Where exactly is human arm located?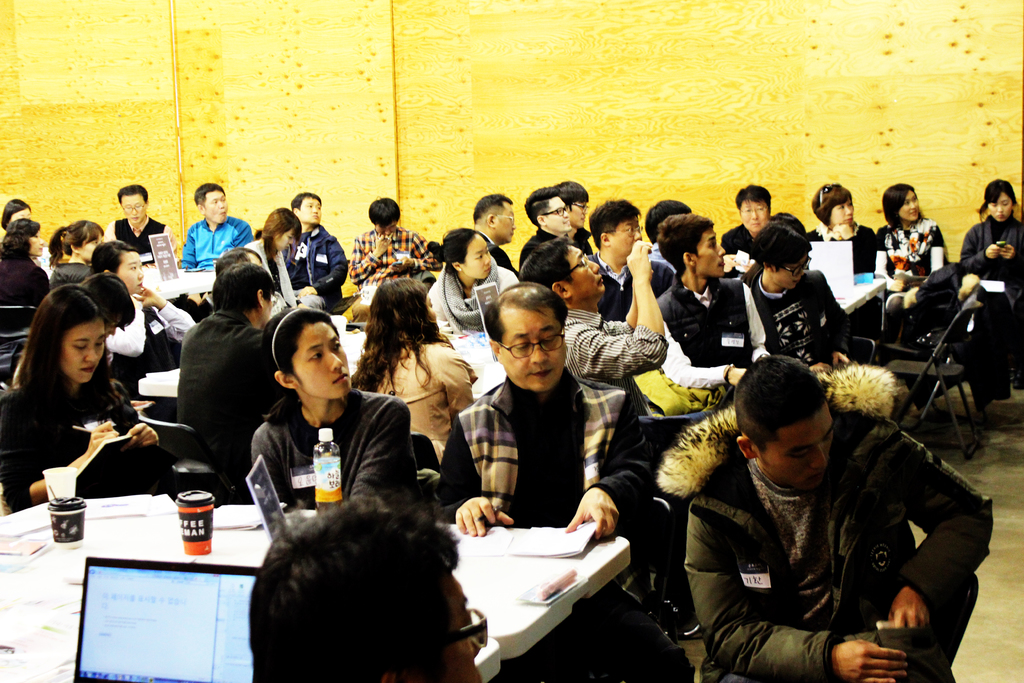
Its bounding box is {"left": 916, "top": 211, "right": 950, "bottom": 284}.
